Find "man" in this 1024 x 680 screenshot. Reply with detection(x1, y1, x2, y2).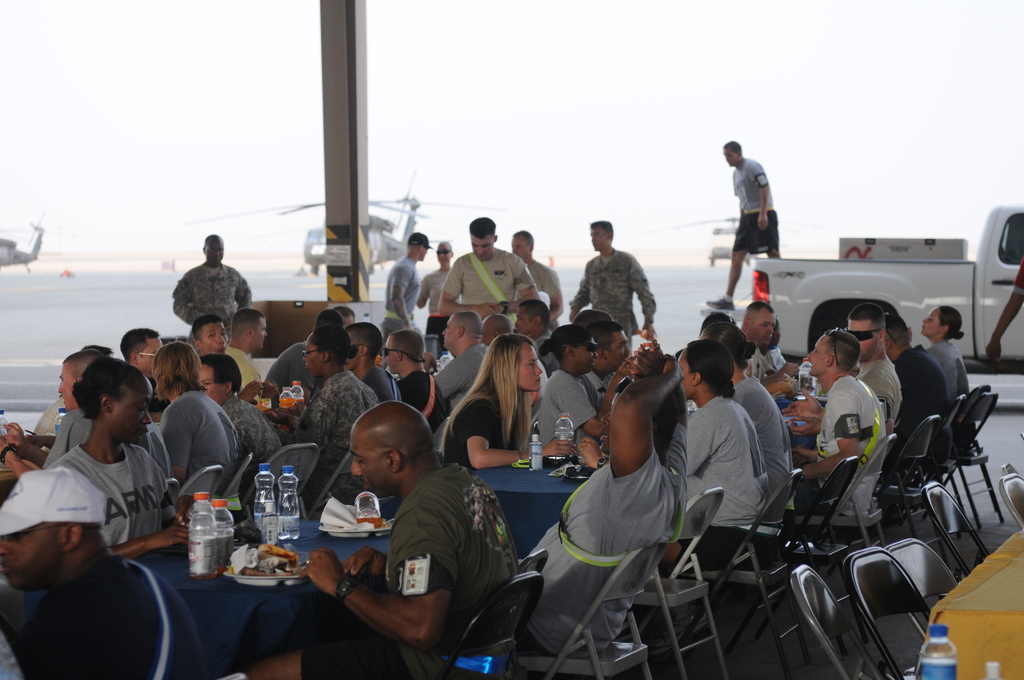
detection(885, 303, 955, 441).
